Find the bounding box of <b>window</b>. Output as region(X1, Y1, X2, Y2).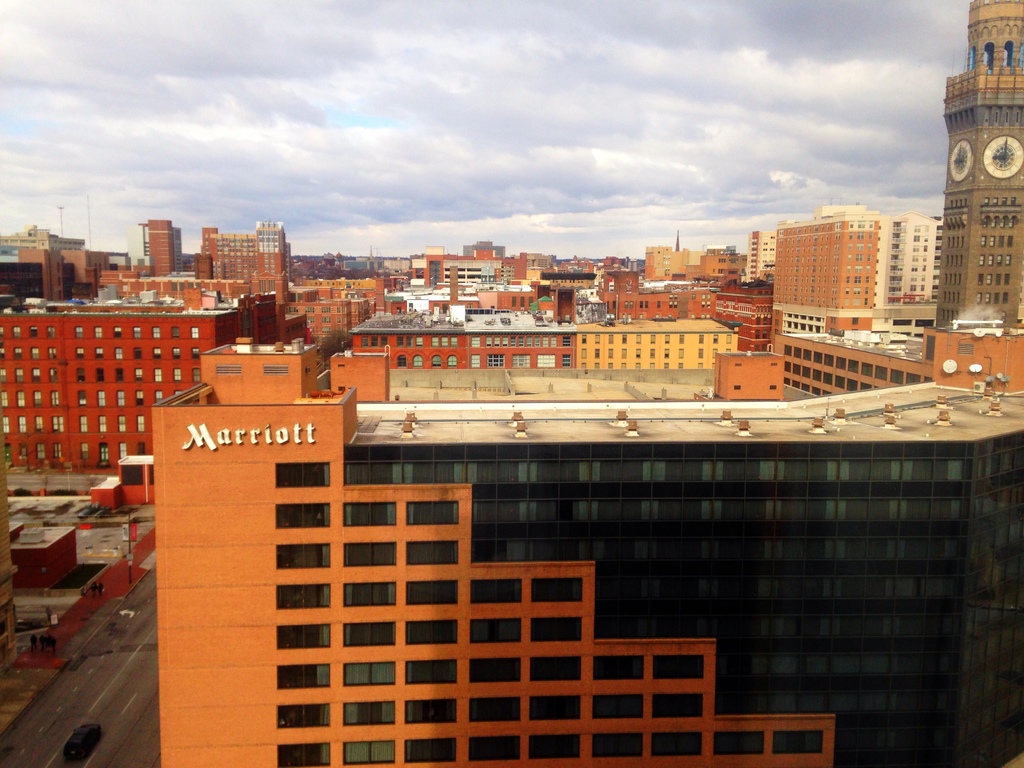
region(275, 461, 332, 488).
